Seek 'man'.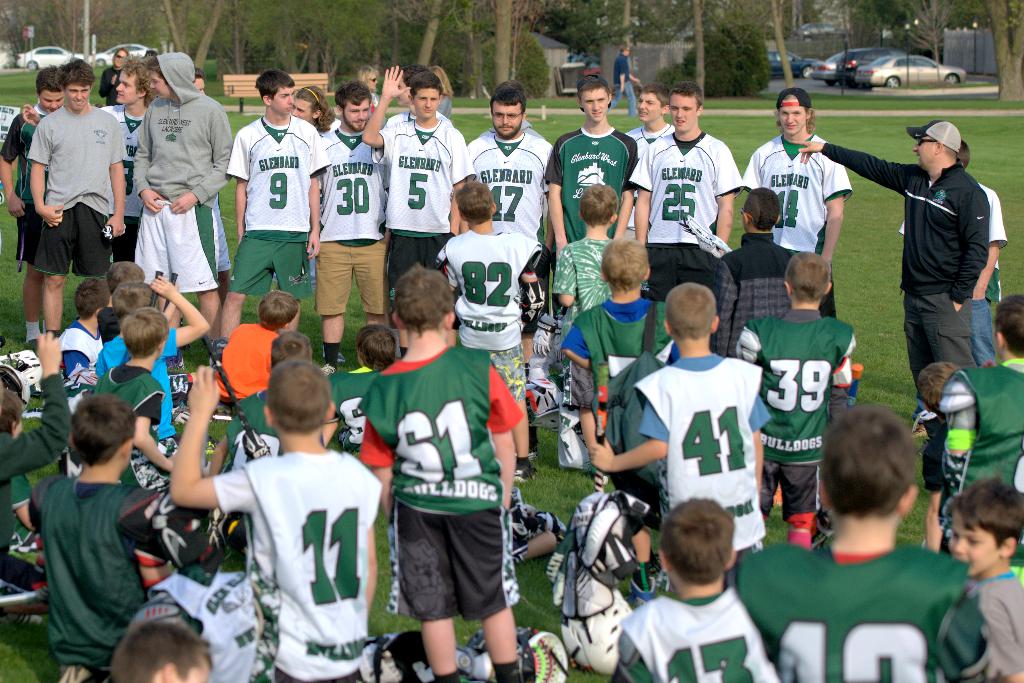
locate(134, 51, 230, 349).
